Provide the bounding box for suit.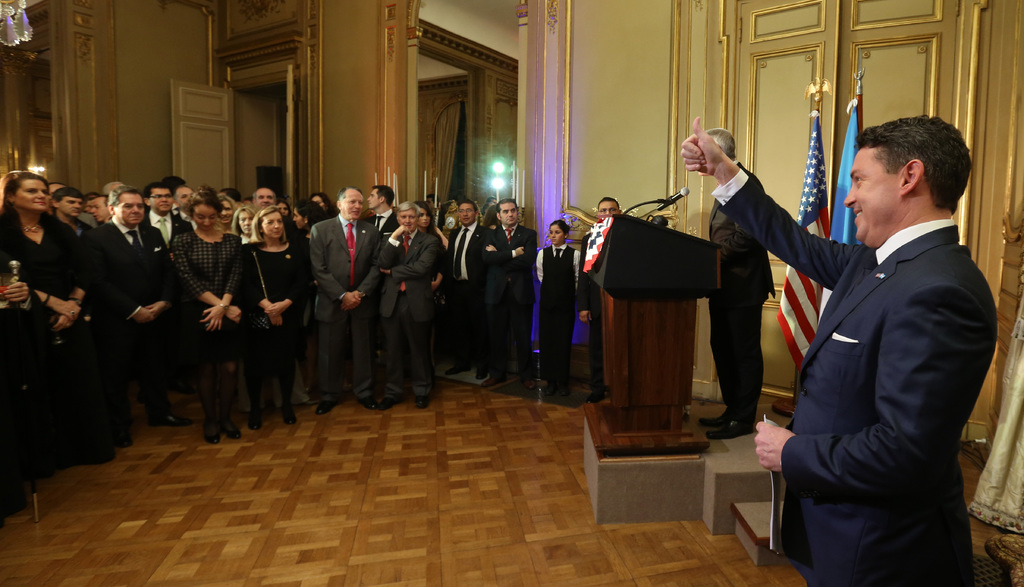
(373, 228, 444, 394).
